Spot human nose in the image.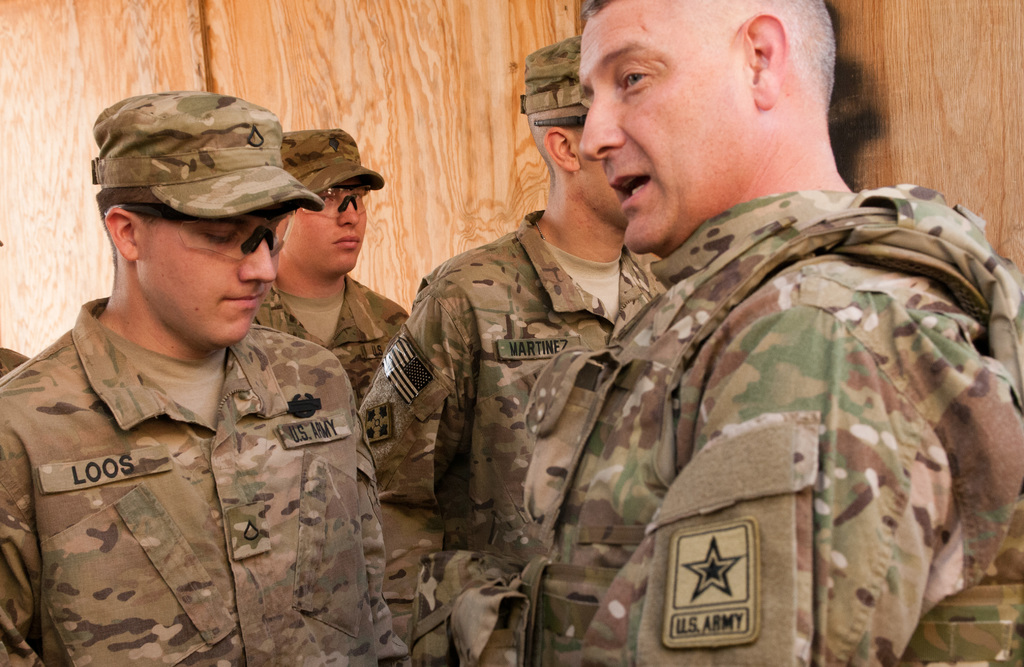
human nose found at crop(575, 90, 624, 160).
